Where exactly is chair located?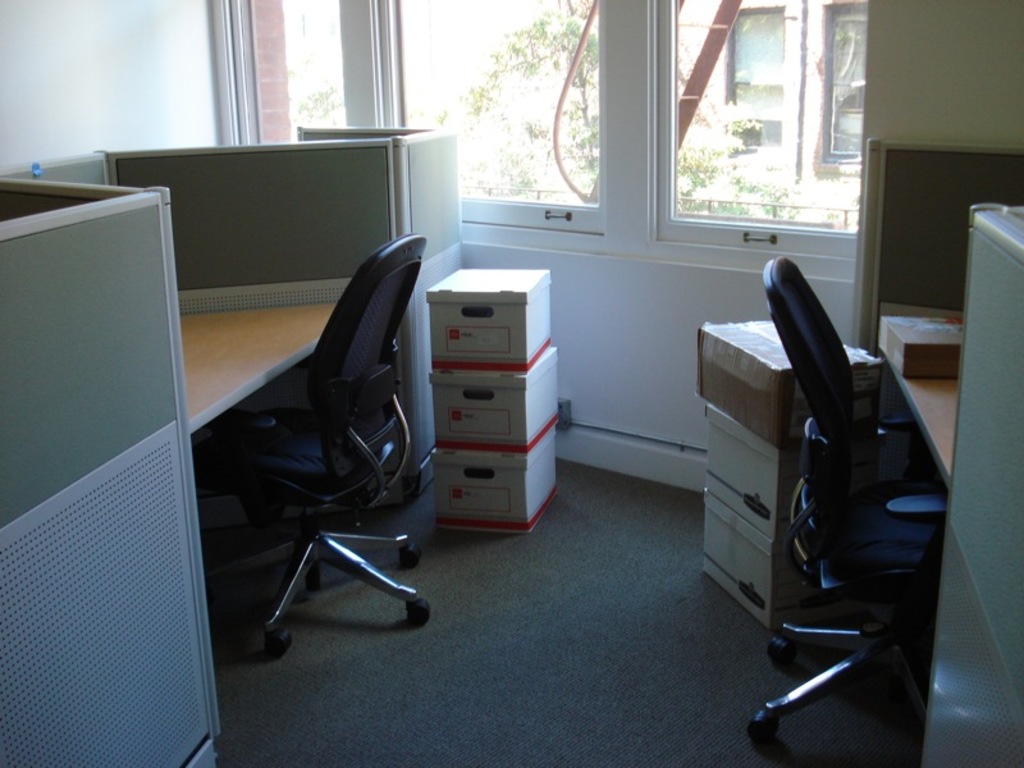
Its bounding box is <bbox>749, 255, 946, 737</bbox>.
